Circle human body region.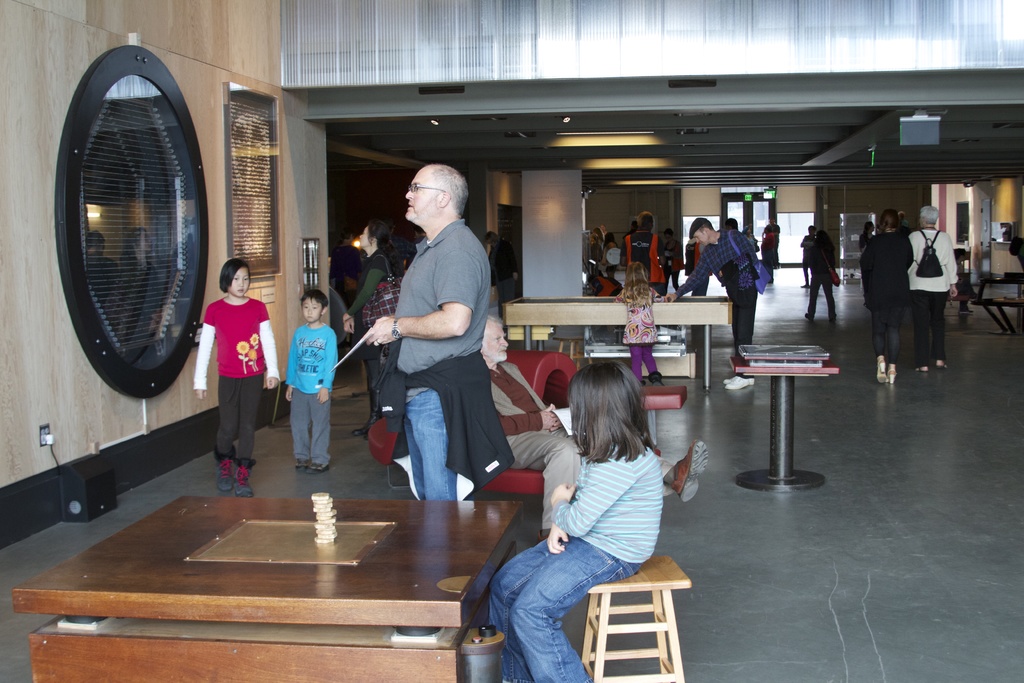
Region: box=[616, 256, 664, 373].
